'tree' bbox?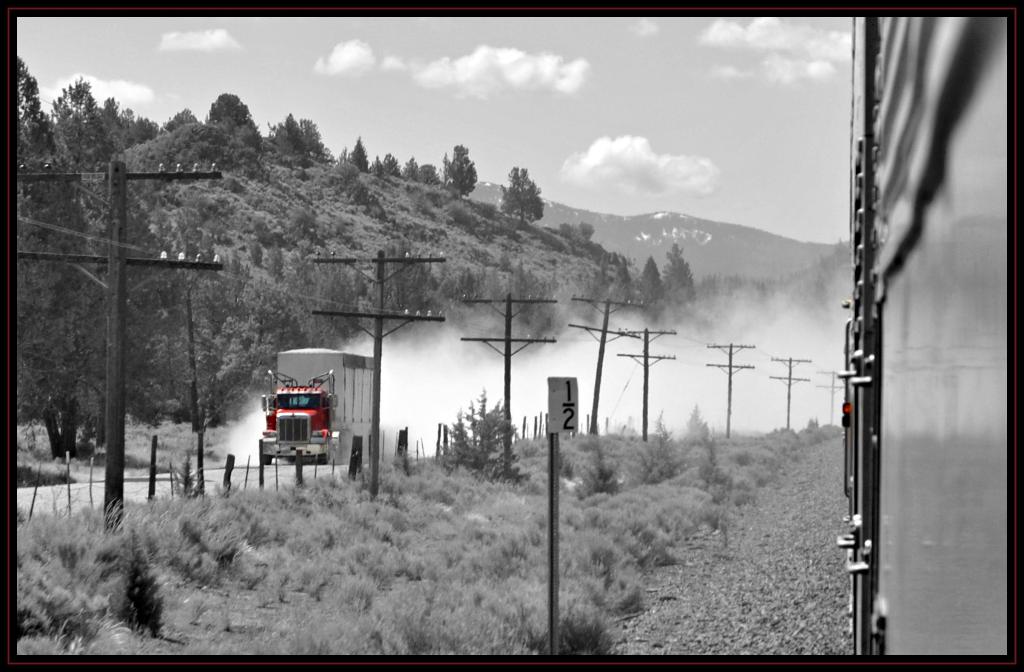
detection(169, 103, 198, 136)
